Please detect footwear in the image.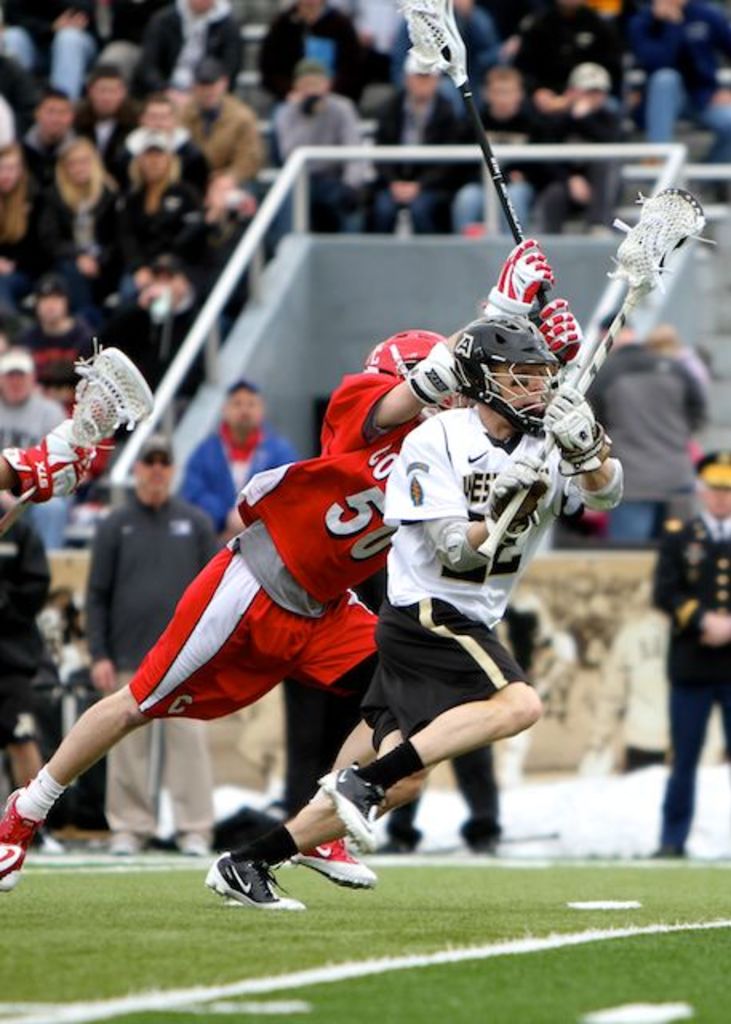
box(0, 779, 53, 896).
